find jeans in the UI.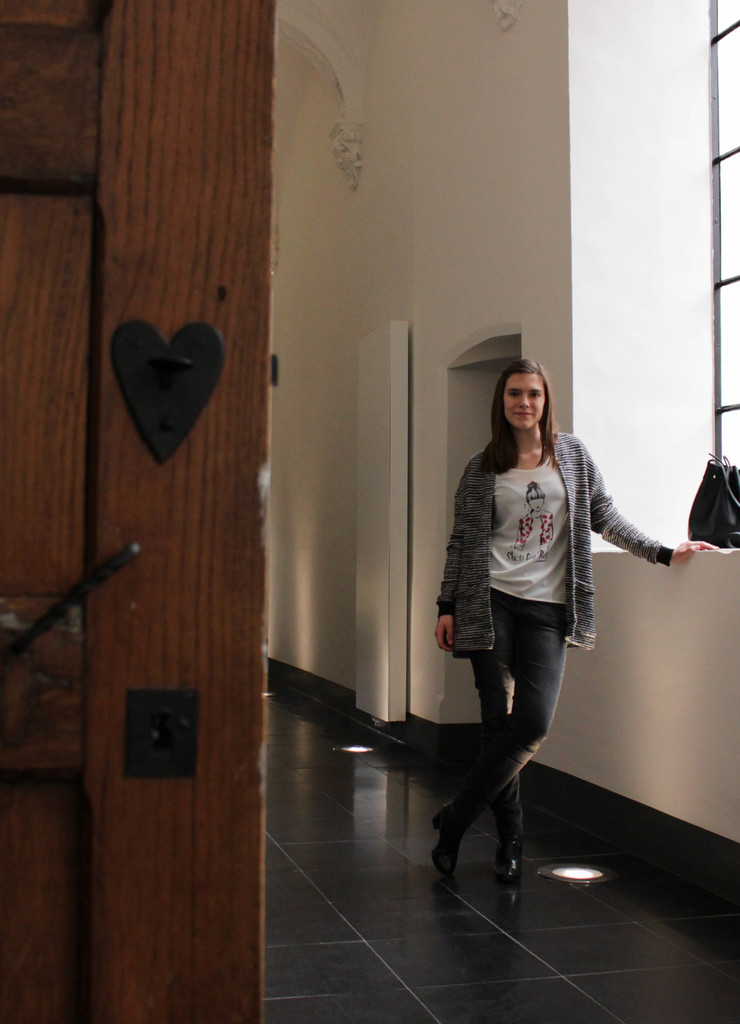
UI element at (454,591,600,836).
